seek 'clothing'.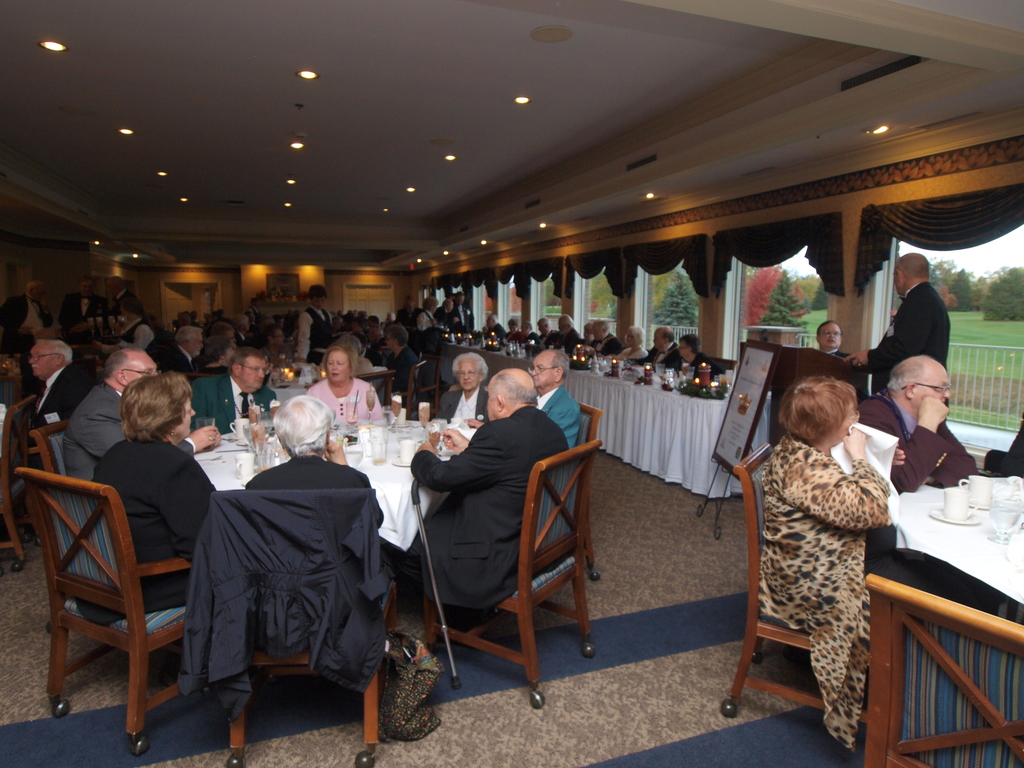
{"x1": 634, "y1": 340, "x2": 676, "y2": 367}.
